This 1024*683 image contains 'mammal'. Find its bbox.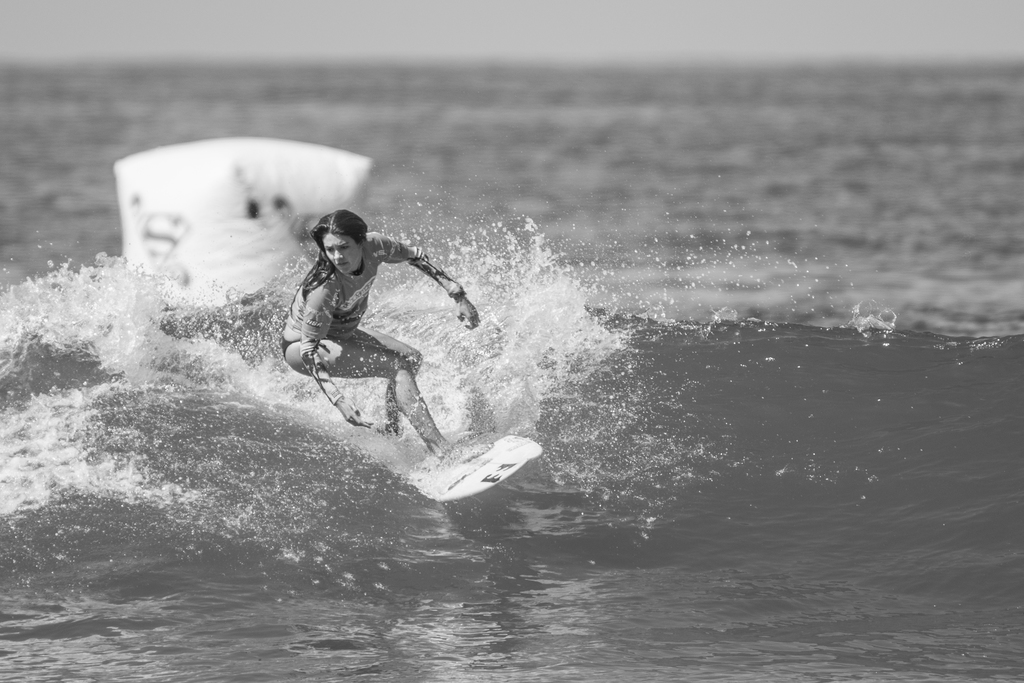
(266,221,461,462).
